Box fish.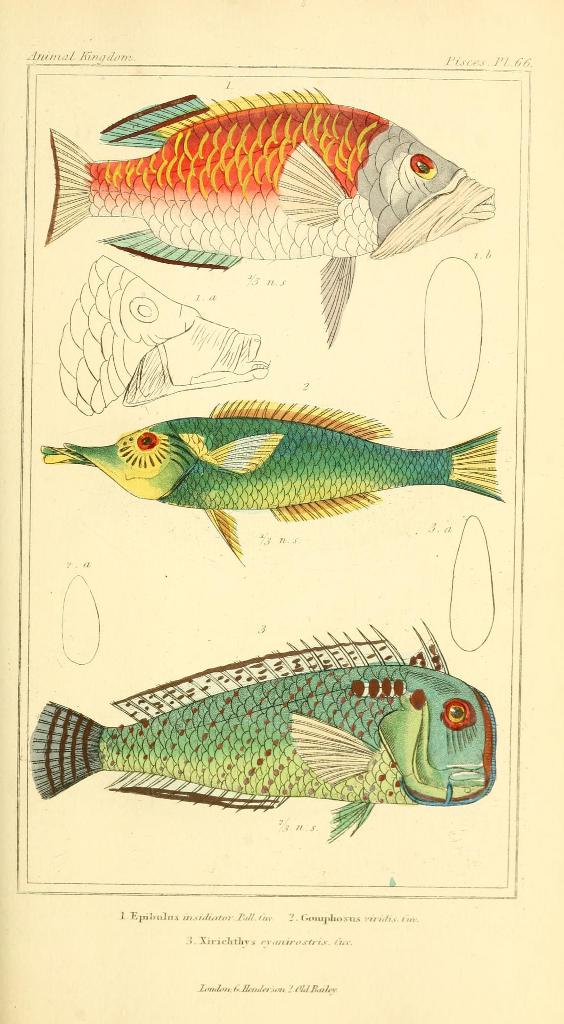
Rect(40, 396, 516, 560).
